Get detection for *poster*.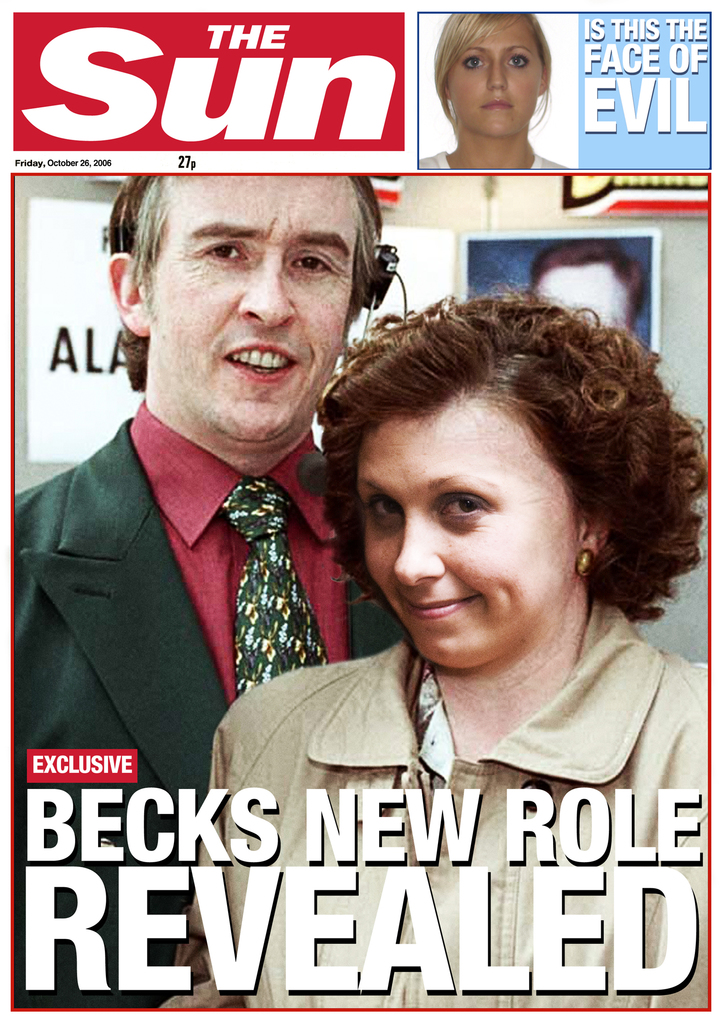
Detection: bbox(0, 0, 723, 1023).
